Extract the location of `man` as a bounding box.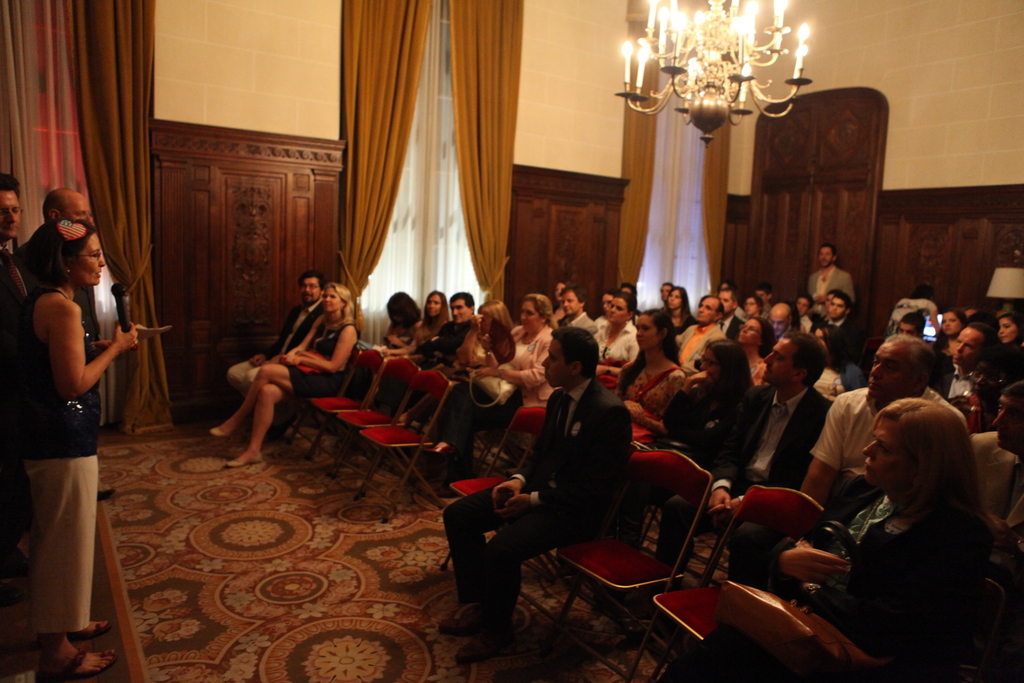
743:299:772:335.
